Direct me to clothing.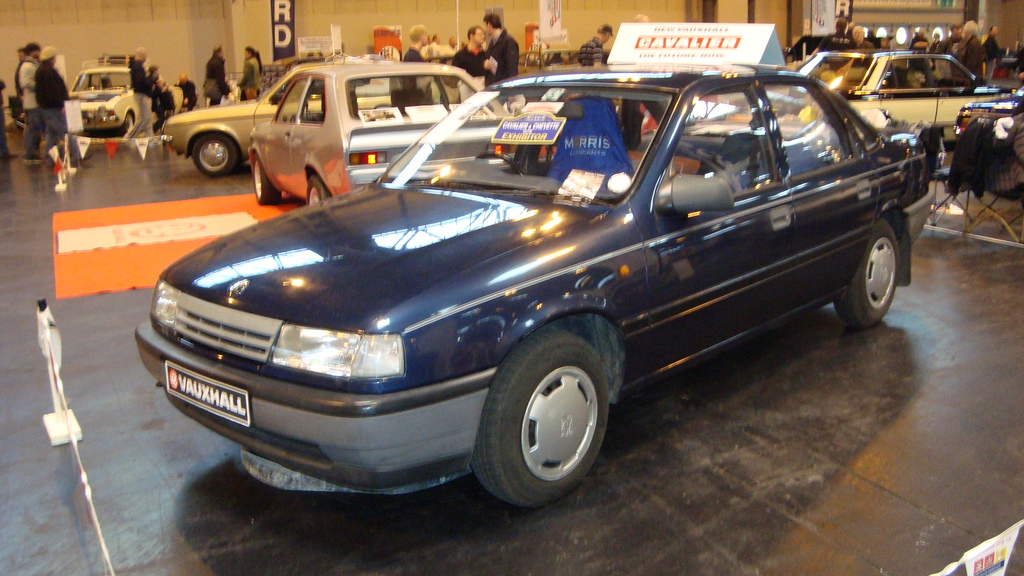
Direction: 173 77 200 114.
